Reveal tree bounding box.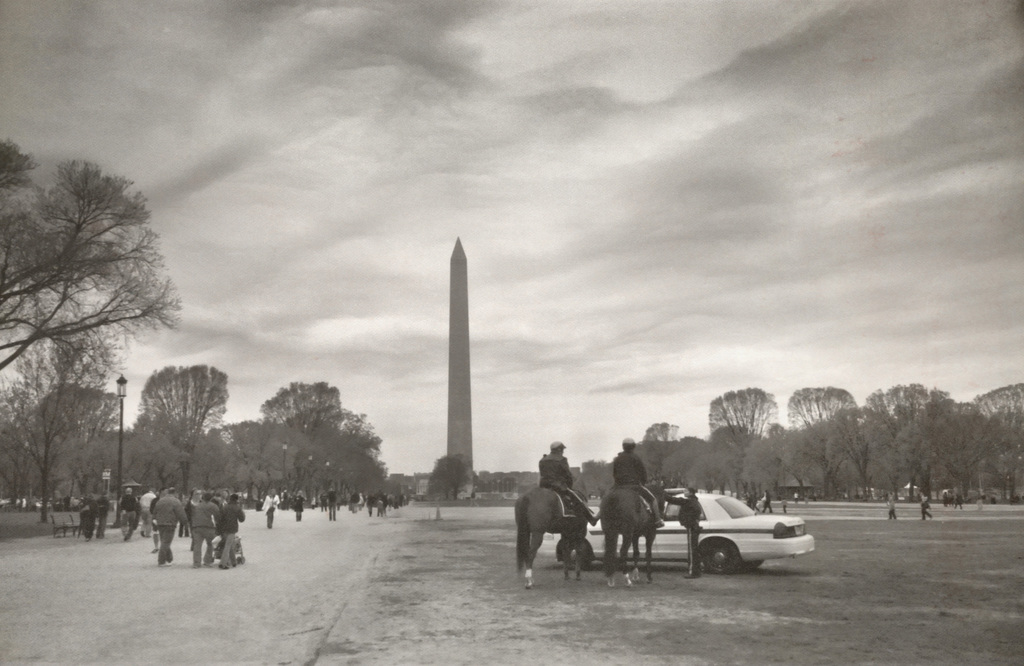
Revealed: (left=707, top=387, right=781, bottom=500).
